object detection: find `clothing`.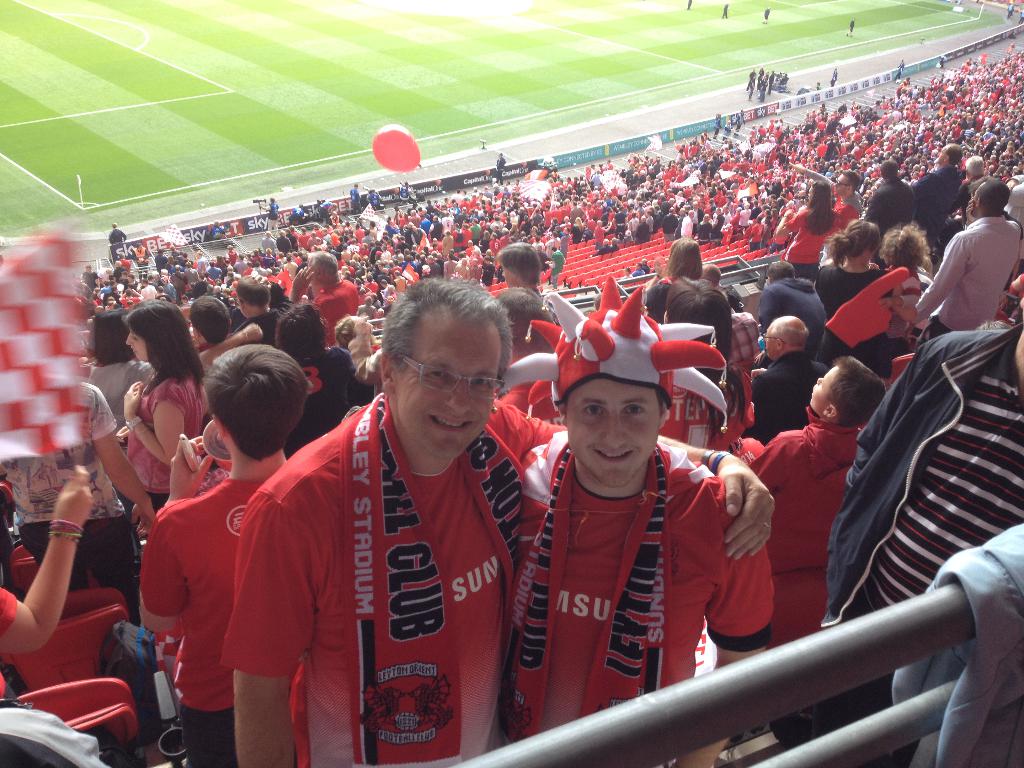
bbox=[209, 224, 221, 243].
